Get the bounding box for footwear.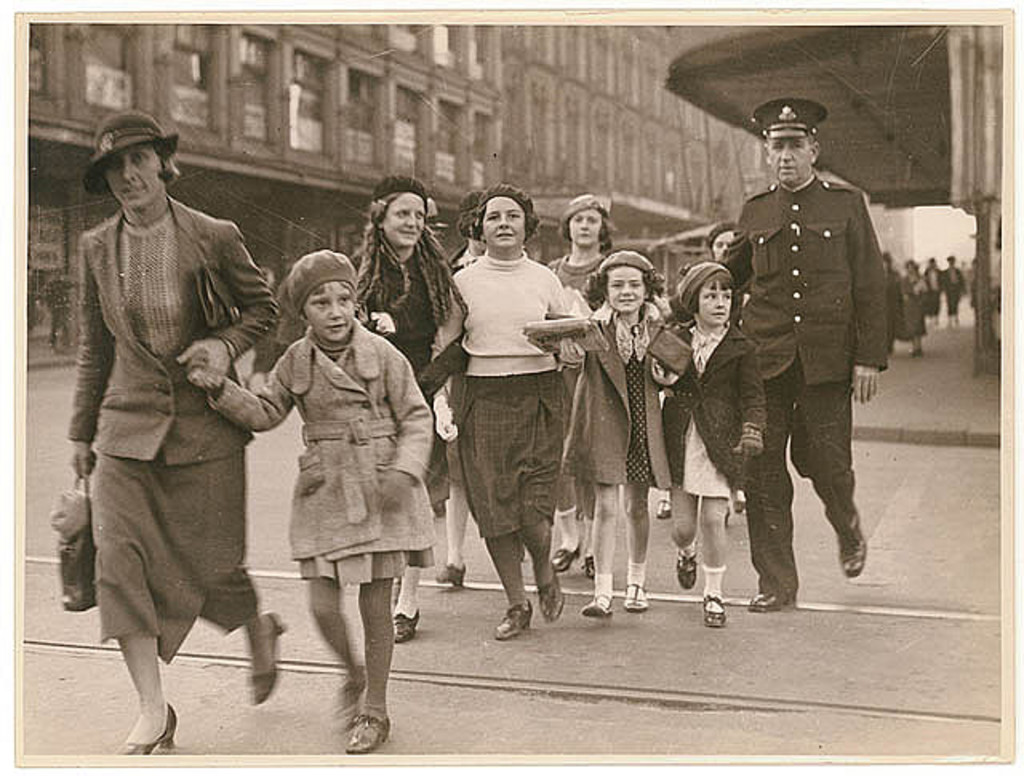
547, 546, 584, 571.
